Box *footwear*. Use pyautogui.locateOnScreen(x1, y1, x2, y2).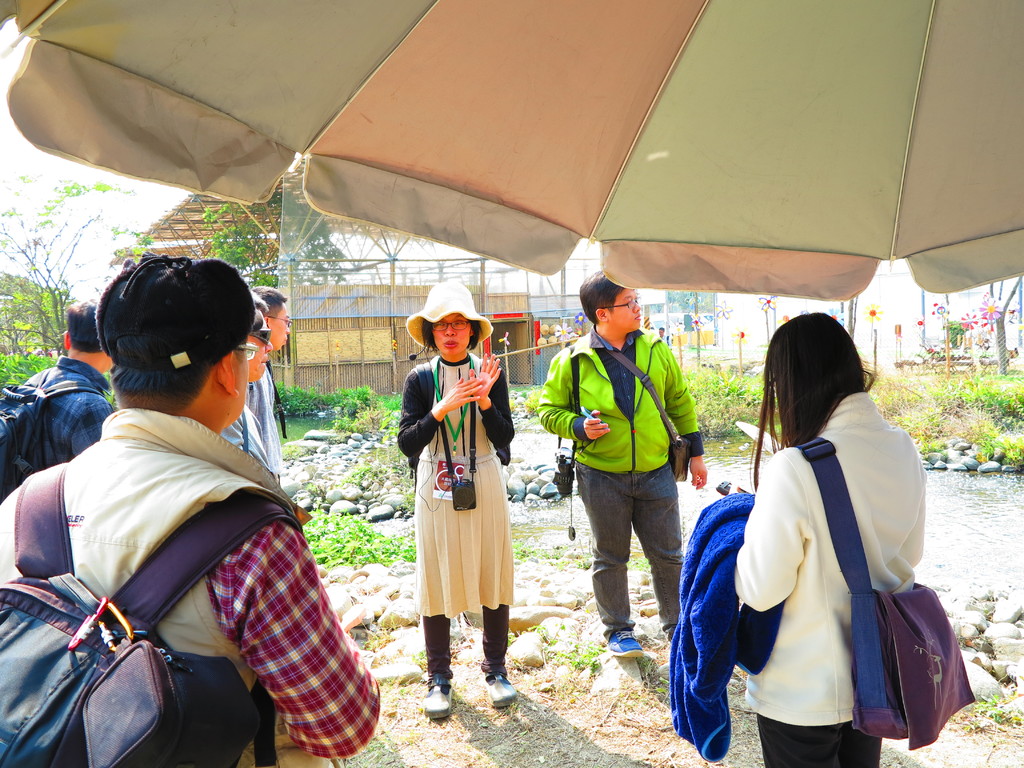
pyautogui.locateOnScreen(422, 675, 454, 719).
